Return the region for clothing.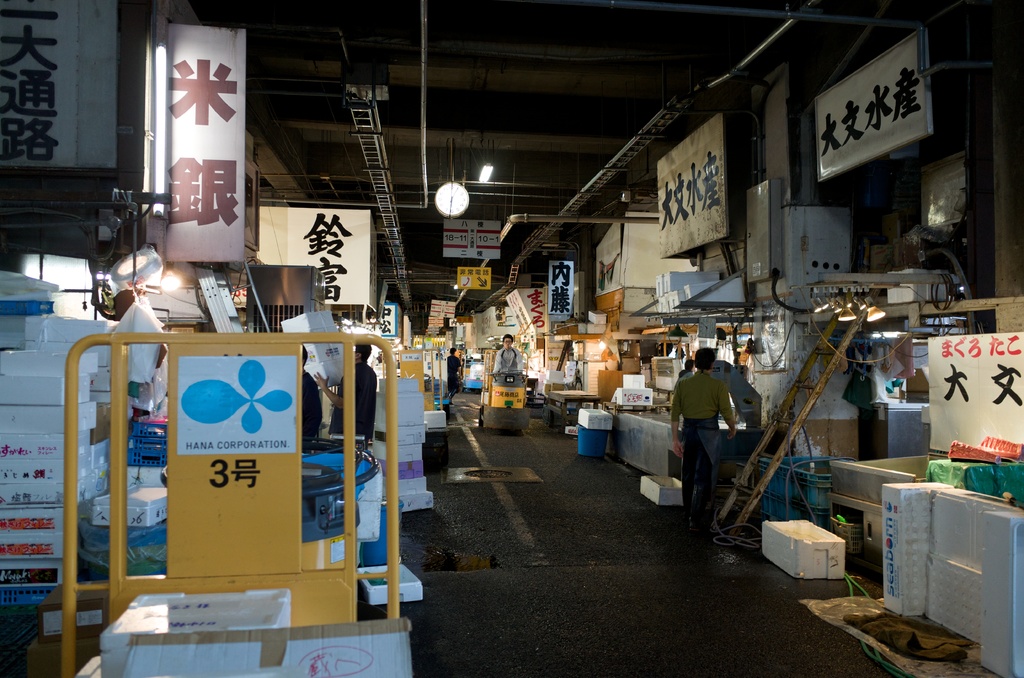
(x1=445, y1=355, x2=460, y2=389).
